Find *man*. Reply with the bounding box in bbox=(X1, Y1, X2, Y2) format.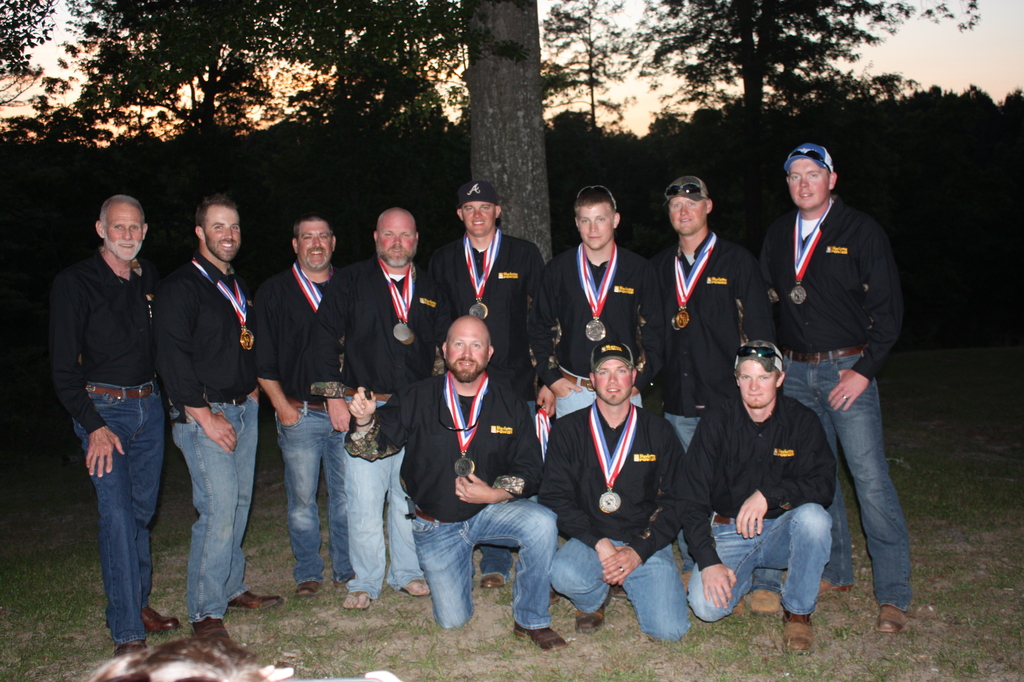
bbox=(649, 177, 778, 575).
